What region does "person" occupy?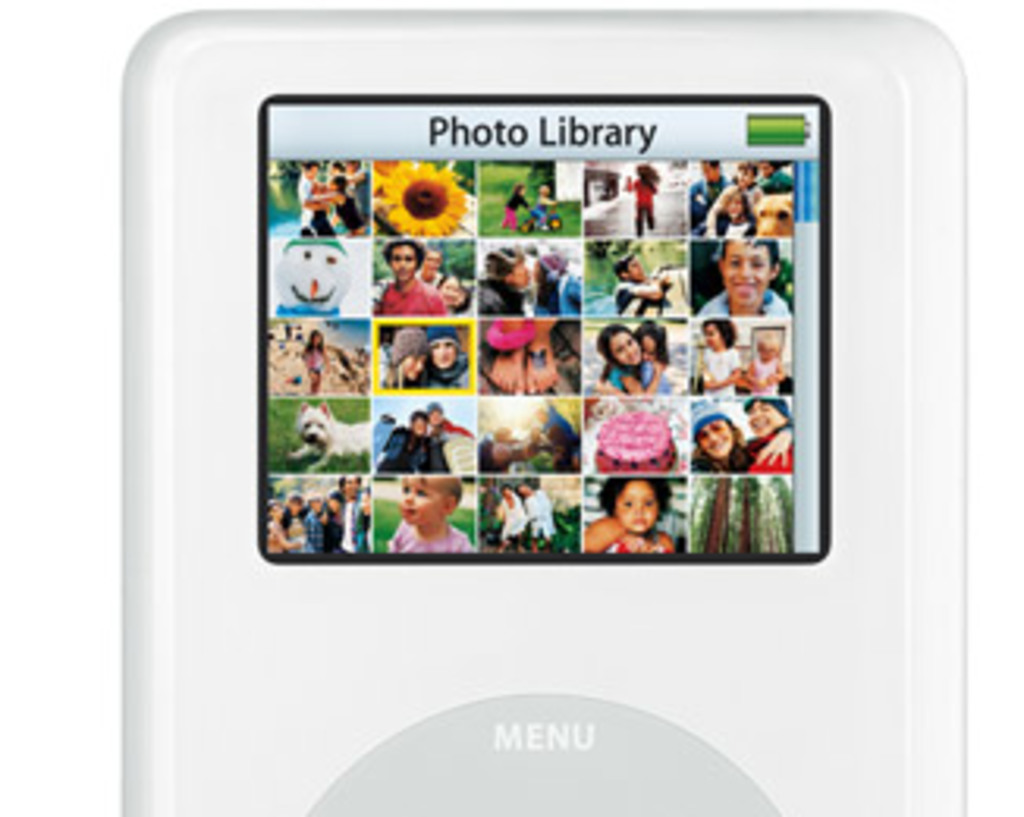
Rect(682, 157, 722, 233).
